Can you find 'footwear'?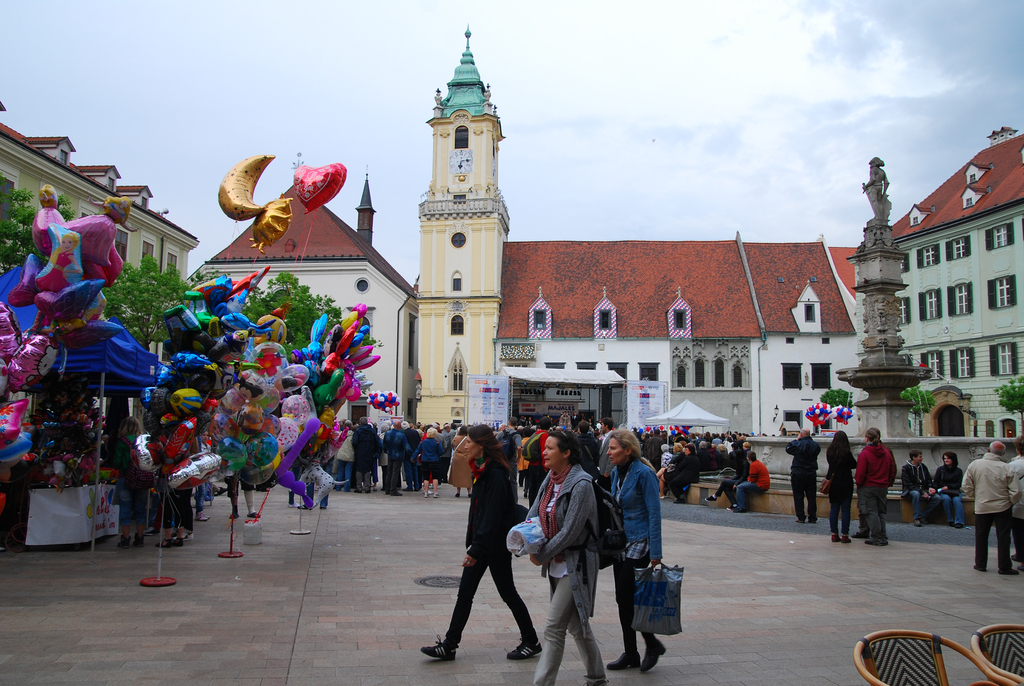
Yes, bounding box: (636,637,671,672).
